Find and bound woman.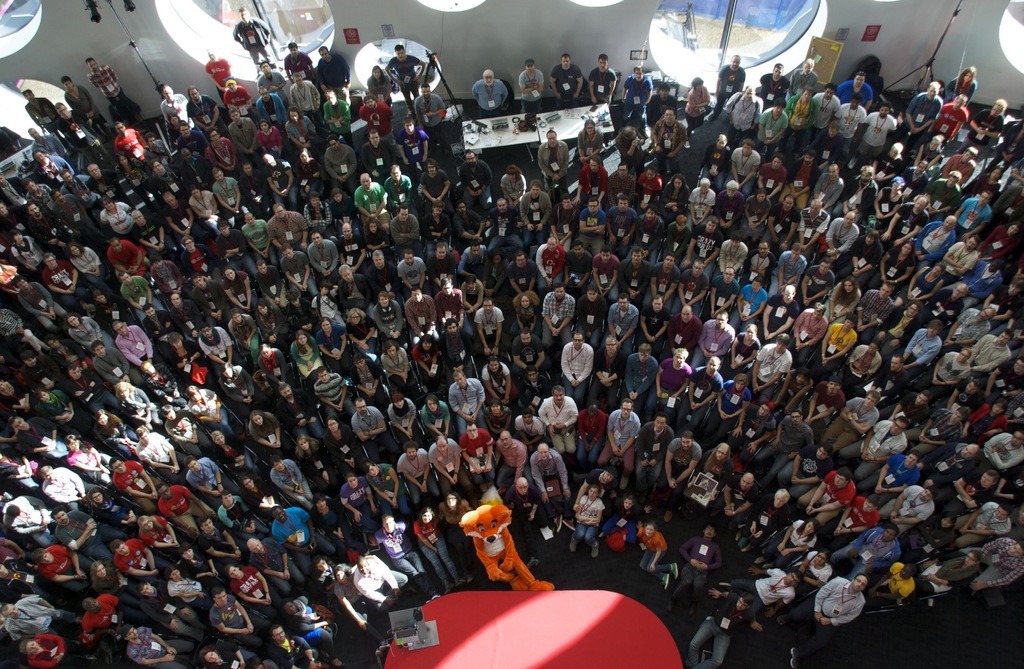
Bound: crop(575, 397, 610, 473).
